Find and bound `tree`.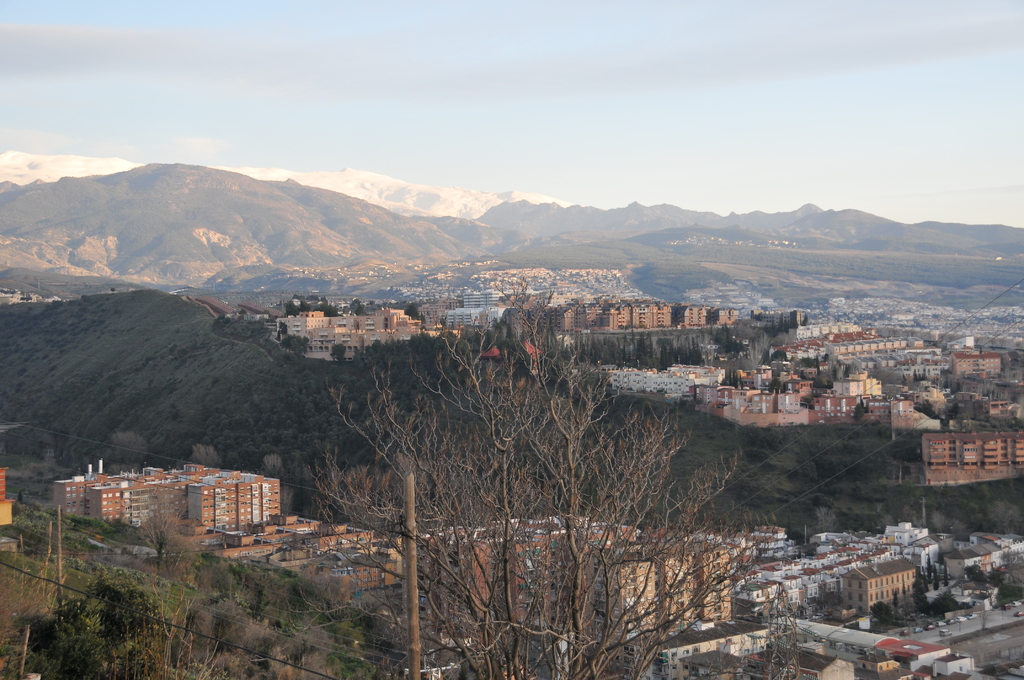
Bound: <box>825,352,831,360</box>.
